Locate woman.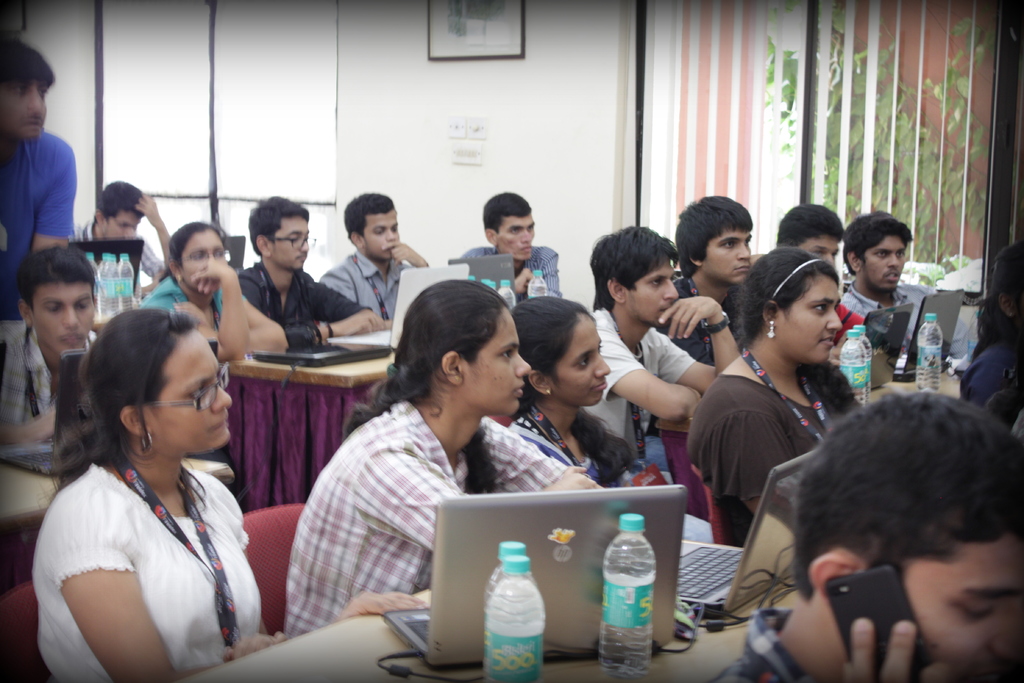
Bounding box: (x1=684, y1=247, x2=860, y2=558).
